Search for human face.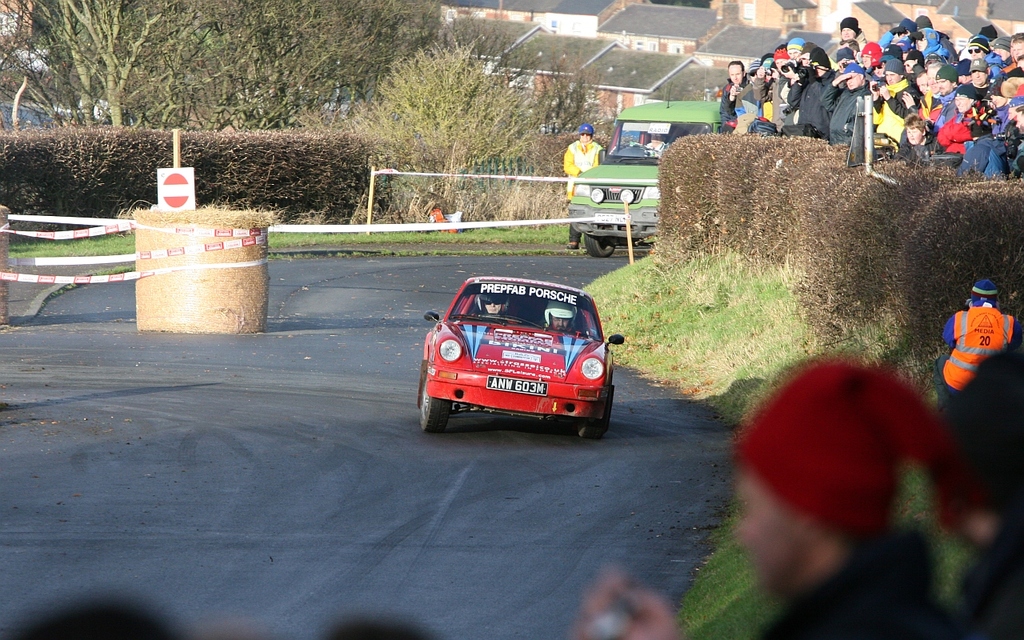
Found at [x1=1011, y1=43, x2=1023, y2=59].
